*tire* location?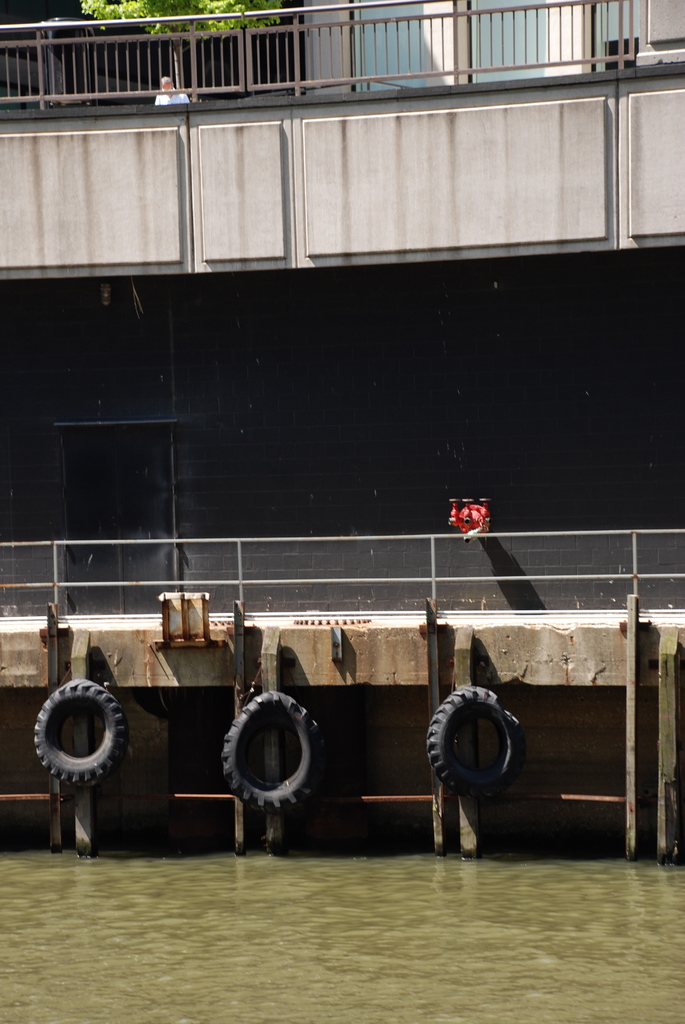
27:676:127:803
